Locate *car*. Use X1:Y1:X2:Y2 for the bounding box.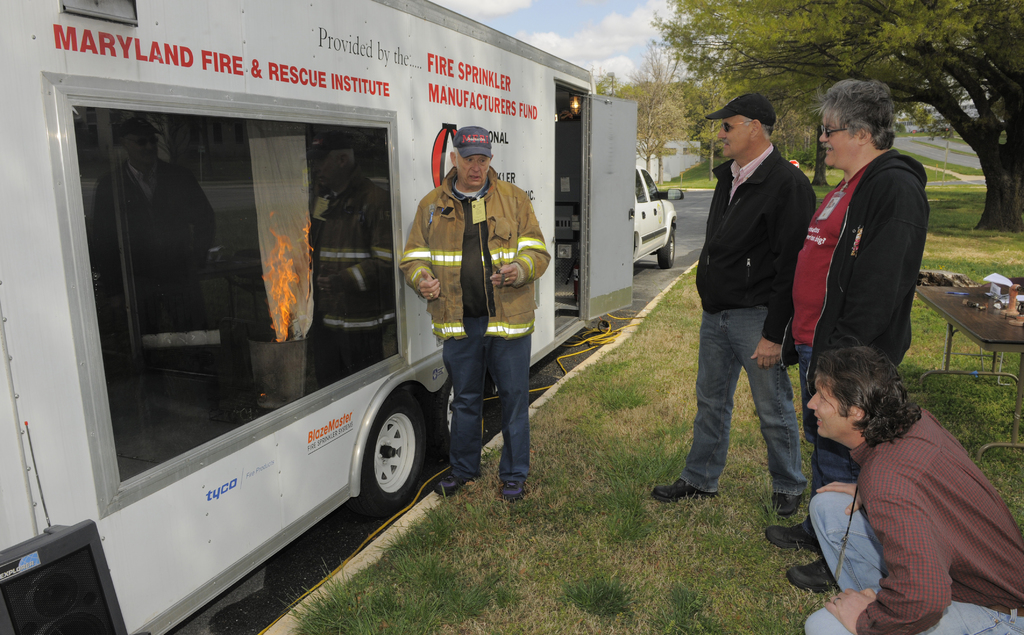
636:166:687:269.
